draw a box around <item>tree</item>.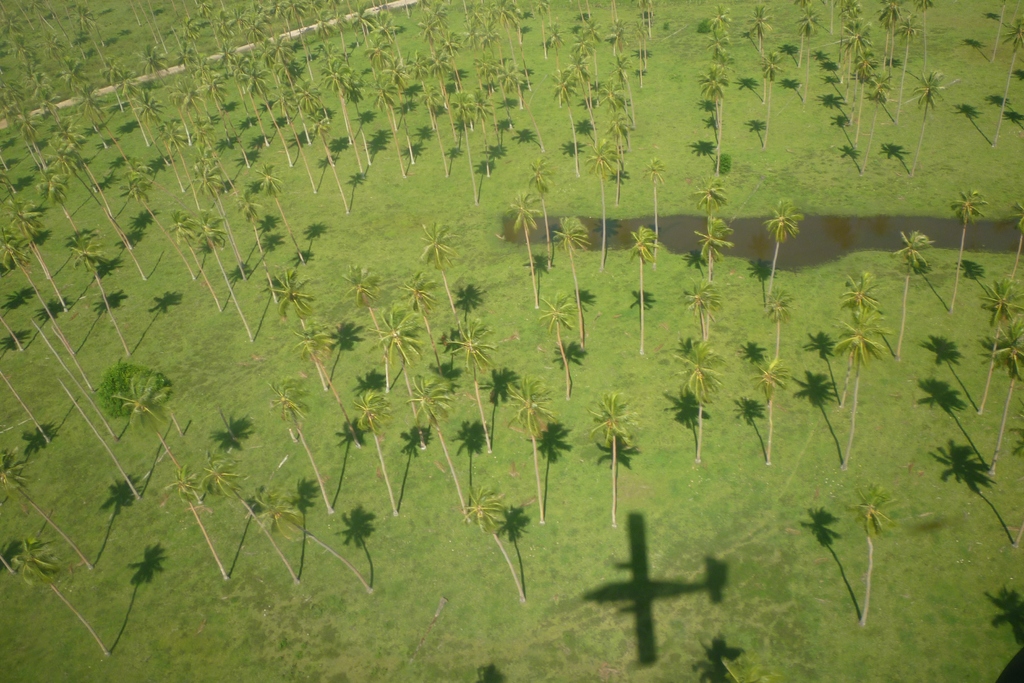
[left=696, top=179, right=727, bottom=226].
